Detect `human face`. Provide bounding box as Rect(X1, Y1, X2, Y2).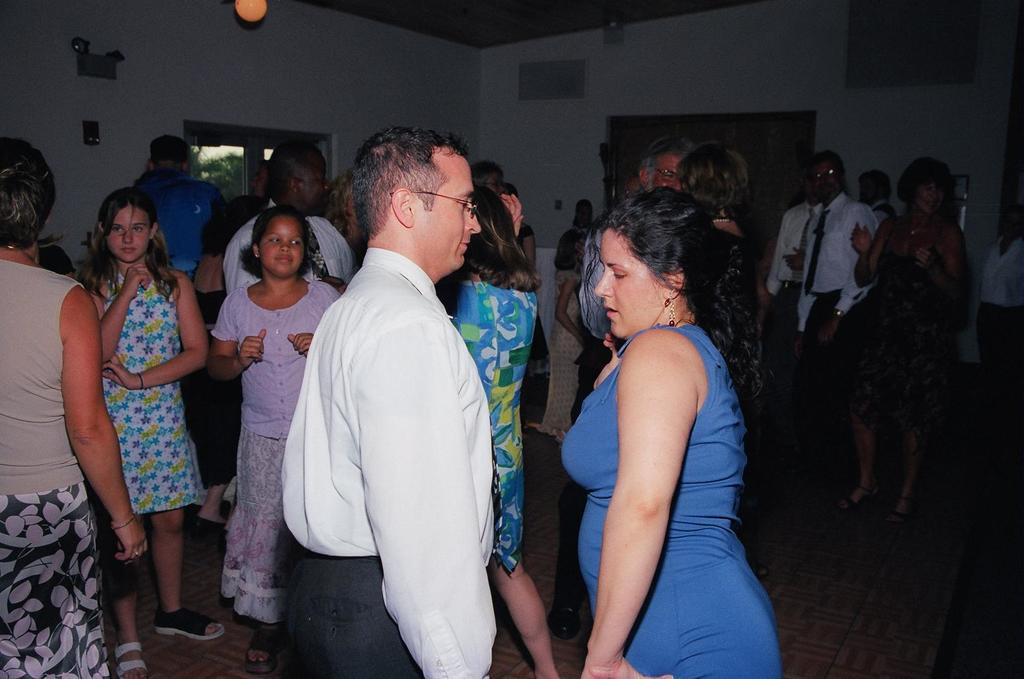
Rect(595, 229, 674, 340).
